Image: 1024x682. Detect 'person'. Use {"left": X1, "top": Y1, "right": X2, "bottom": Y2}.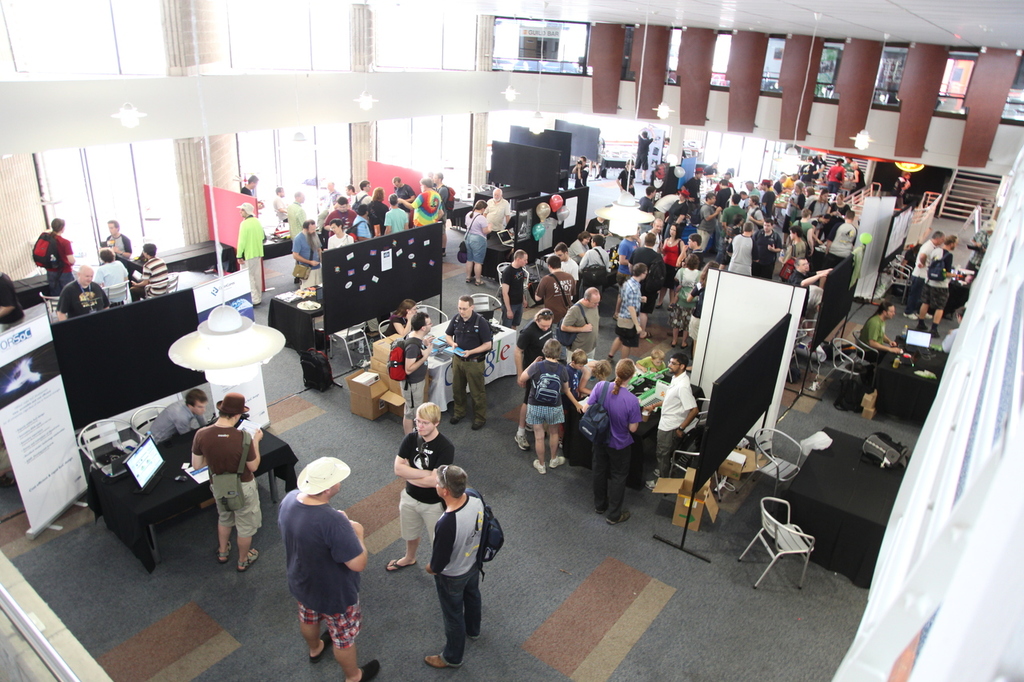
{"left": 609, "top": 259, "right": 651, "bottom": 366}.
